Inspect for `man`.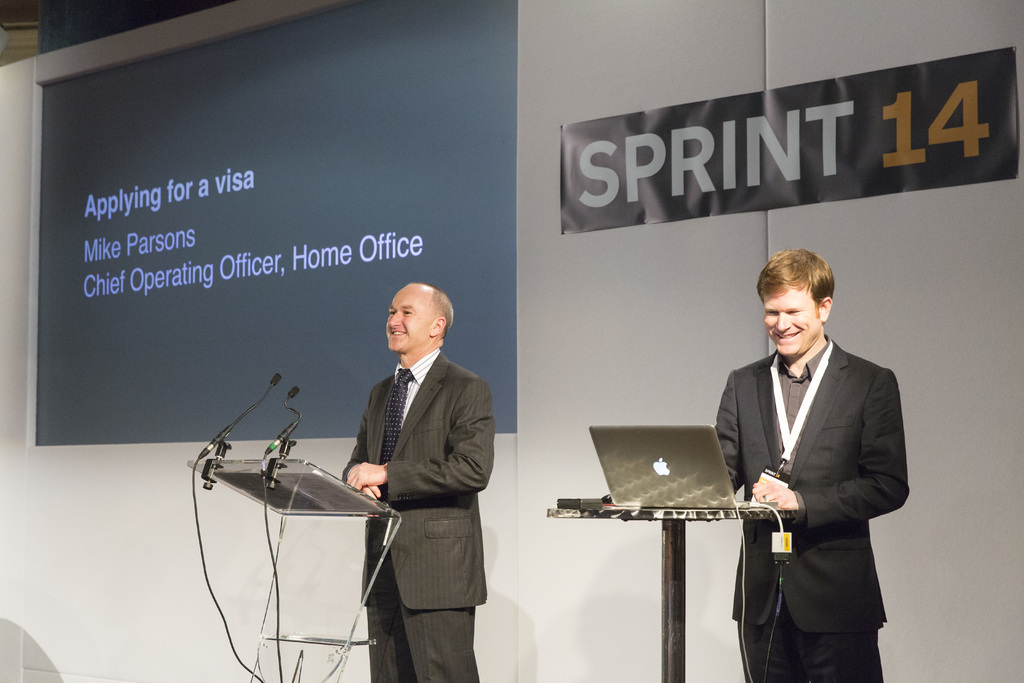
Inspection: <region>714, 214, 908, 680</region>.
